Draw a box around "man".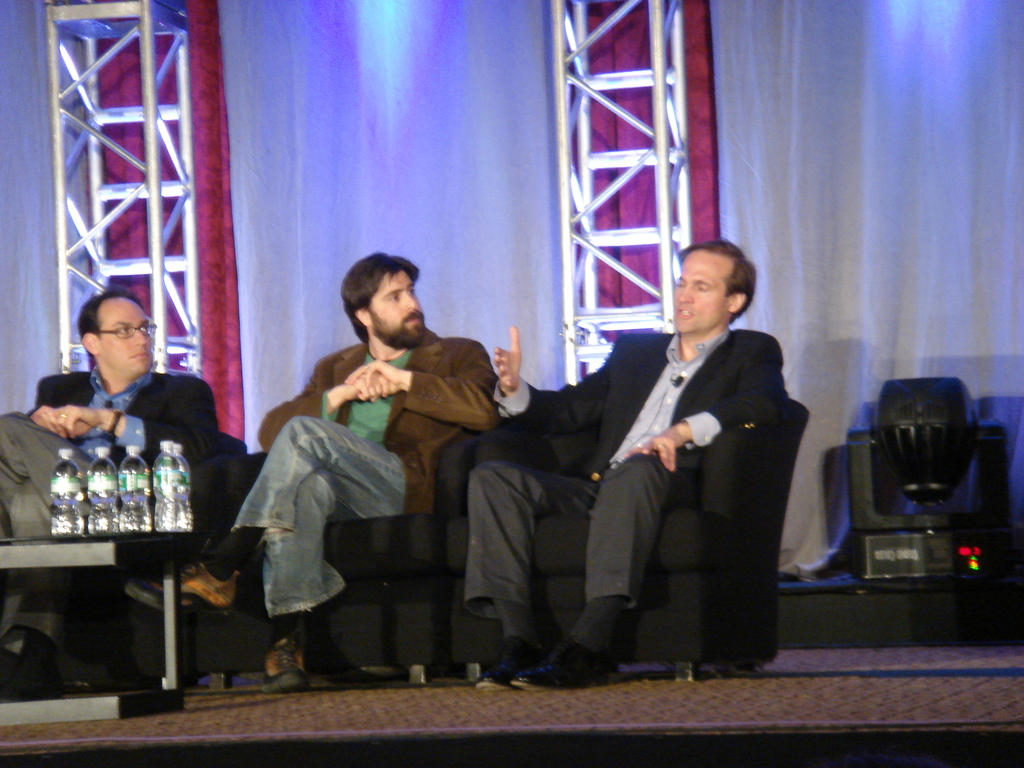
detection(128, 252, 499, 693).
